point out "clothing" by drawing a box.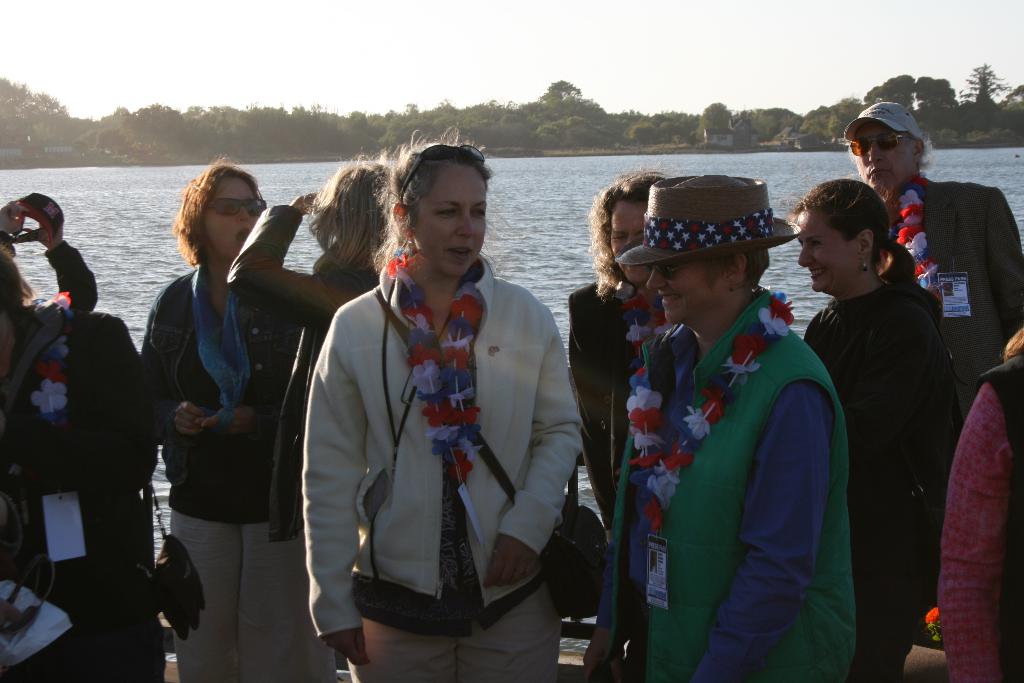
[894, 169, 1023, 416].
